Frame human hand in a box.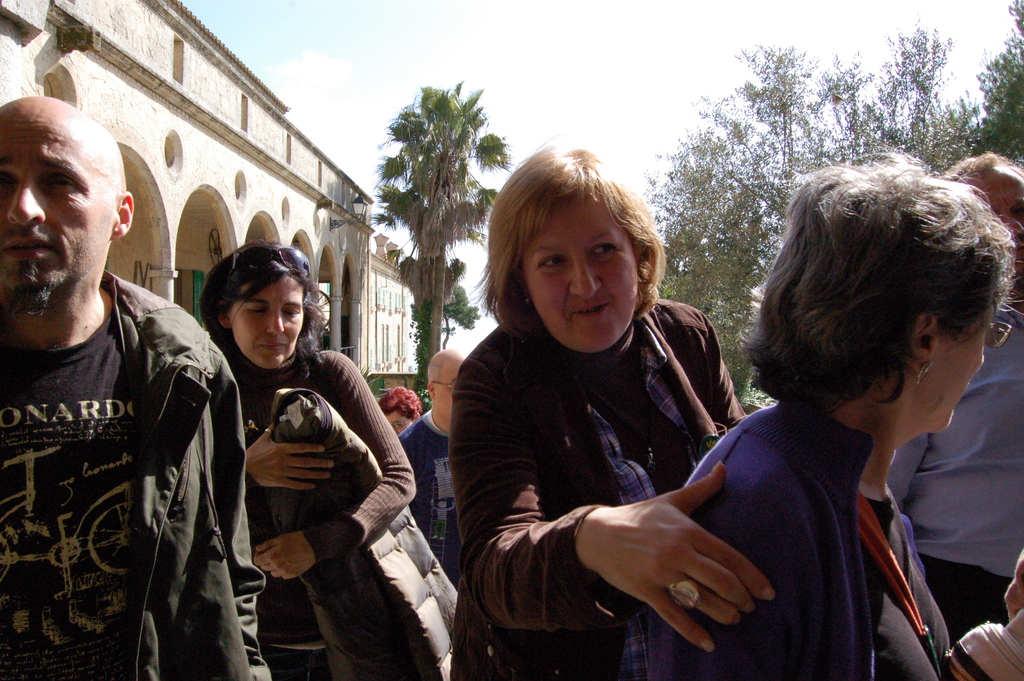
Rect(250, 528, 319, 584).
